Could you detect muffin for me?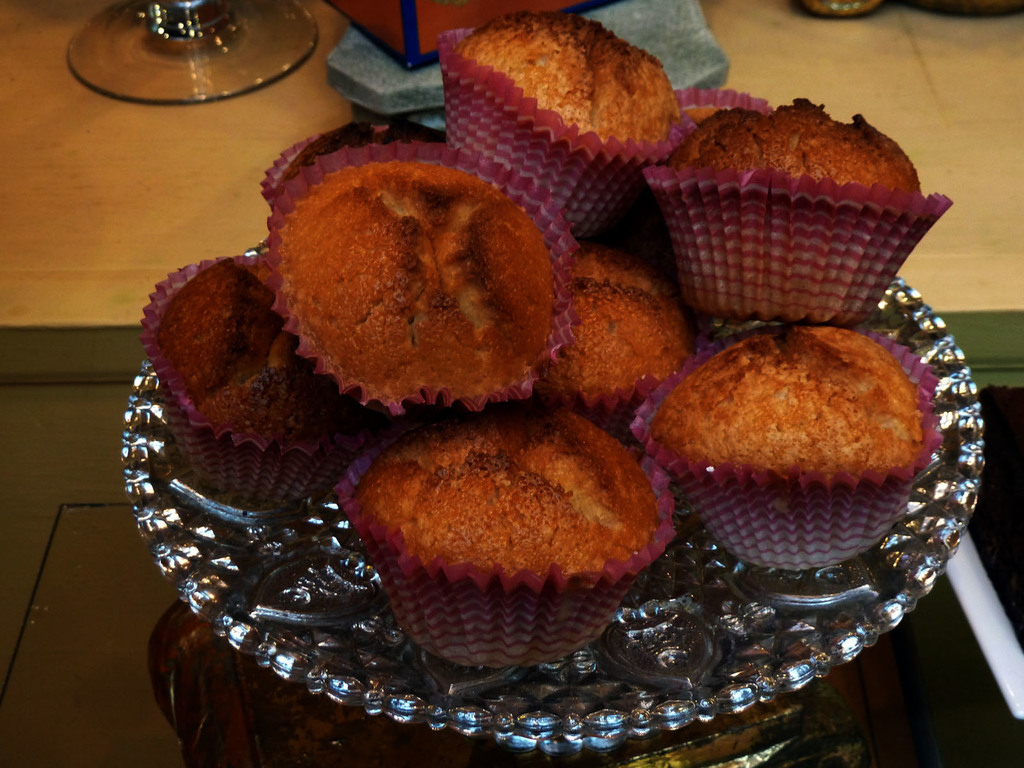
Detection result: (341, 398, 678, 671).
